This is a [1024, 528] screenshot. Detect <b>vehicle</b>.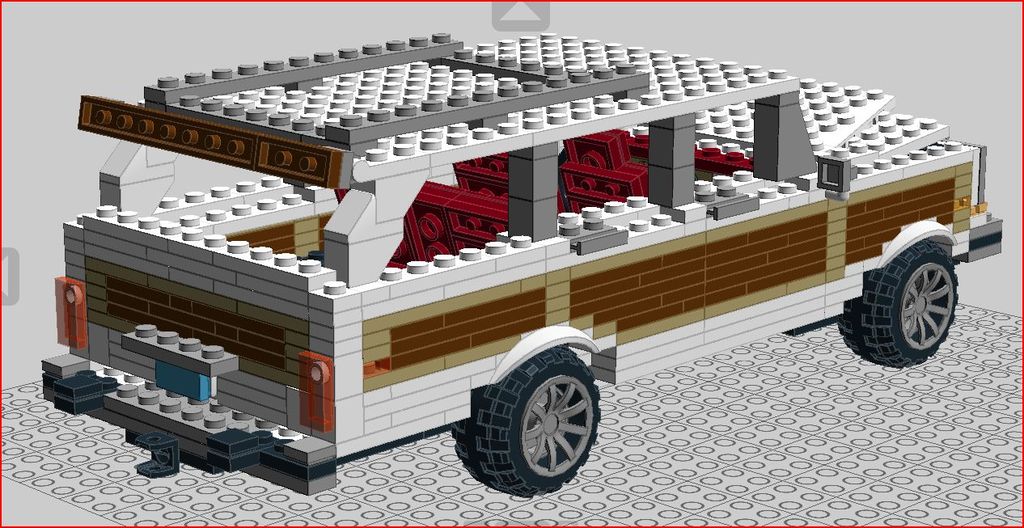
[left=0, top=61, right=1023, bottom=505].
